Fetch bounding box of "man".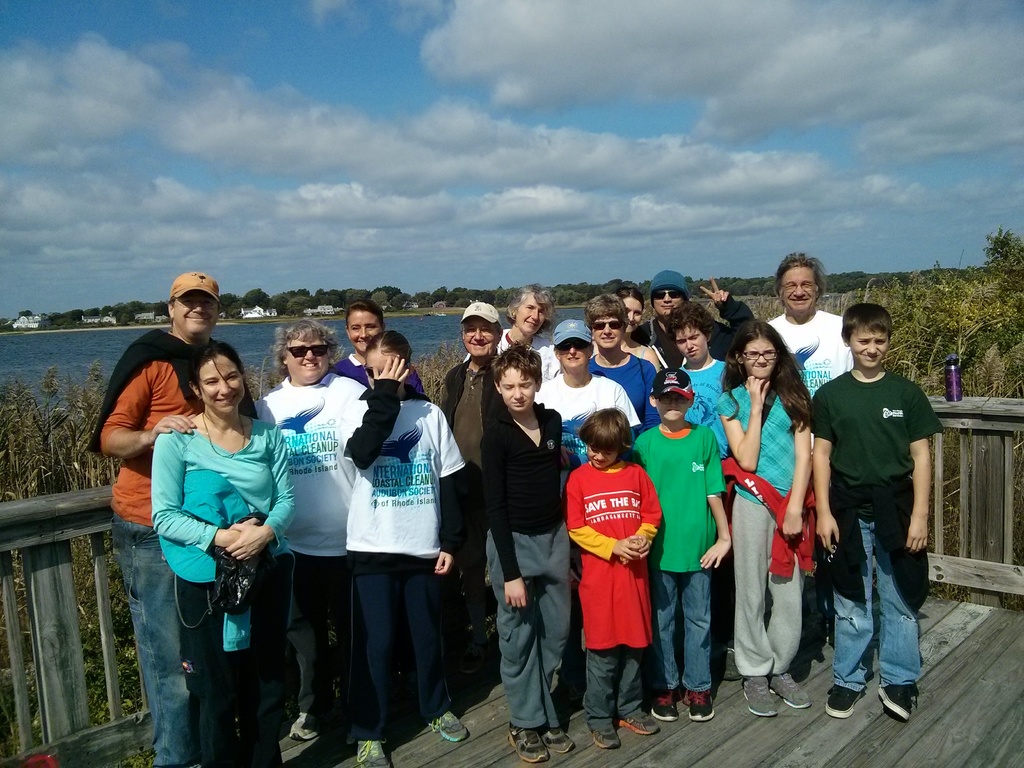
Bbox: x1=620, y1=258, x2=773, y2=390.
